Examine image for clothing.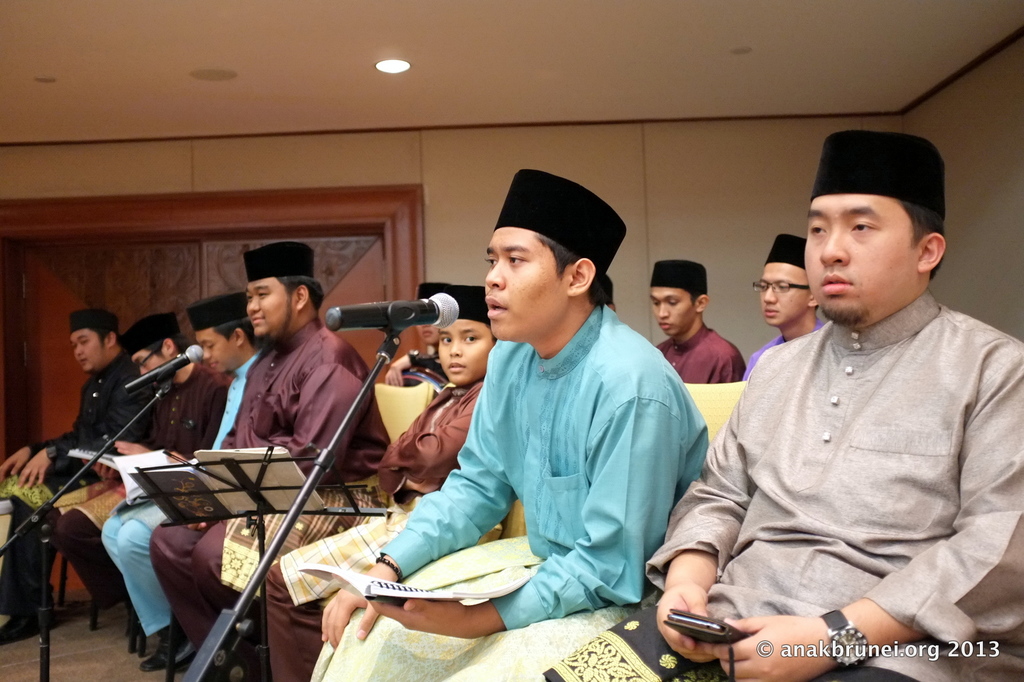
Examination result: locate(529, 286, 1023, 681).
